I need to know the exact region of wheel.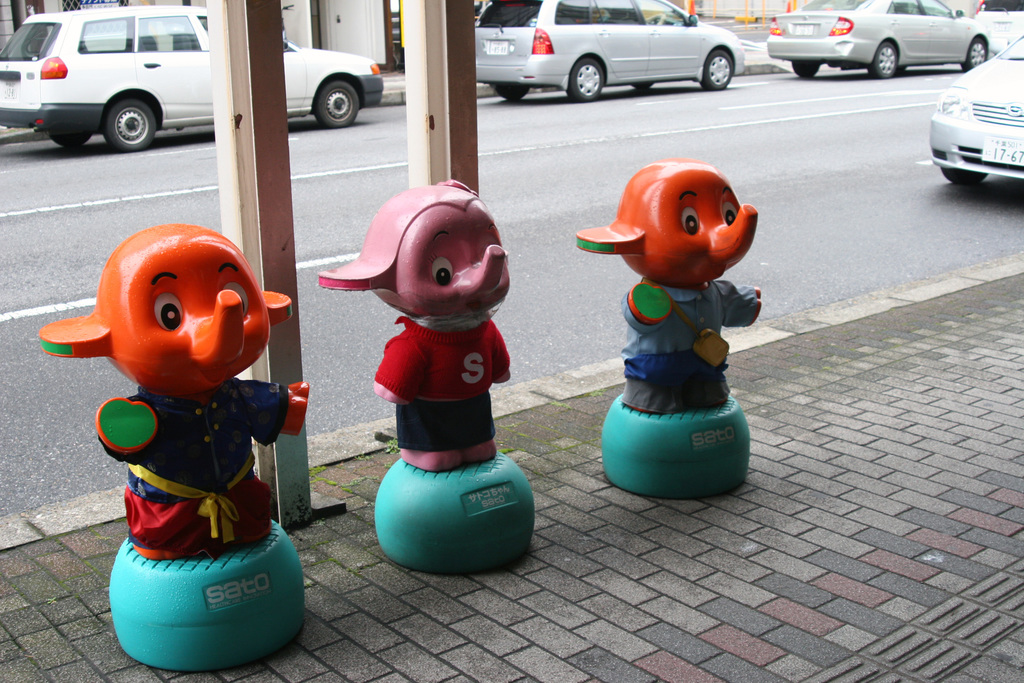
Region: [left=868, top=42, right=896, bottom=78].
